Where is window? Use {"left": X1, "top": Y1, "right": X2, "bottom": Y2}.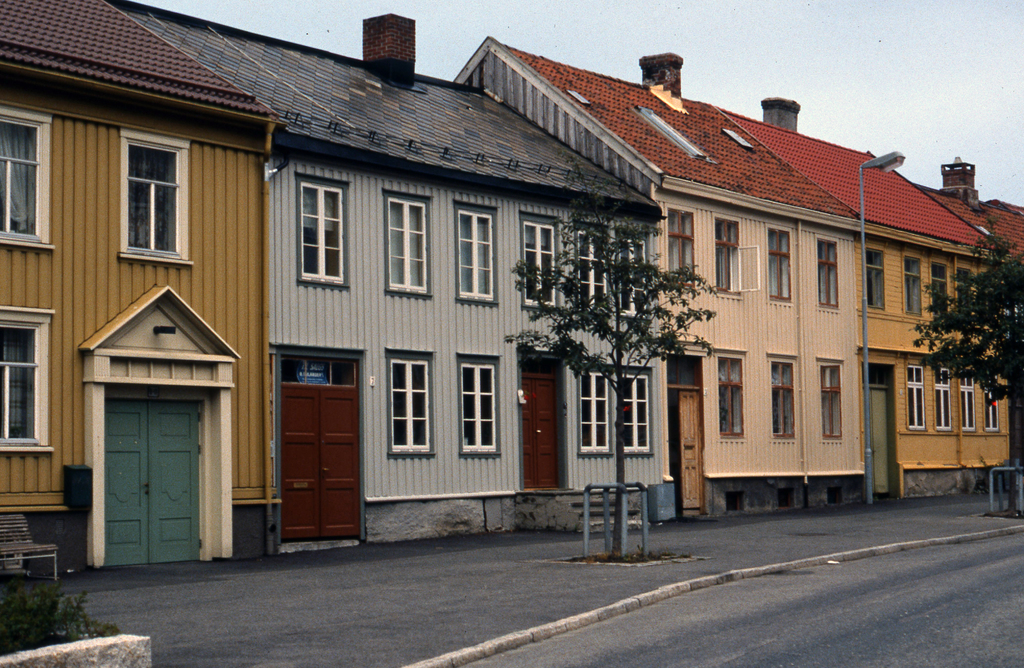
{"left": 957, "top": 266, "right": 976, "bottom": 310}.
